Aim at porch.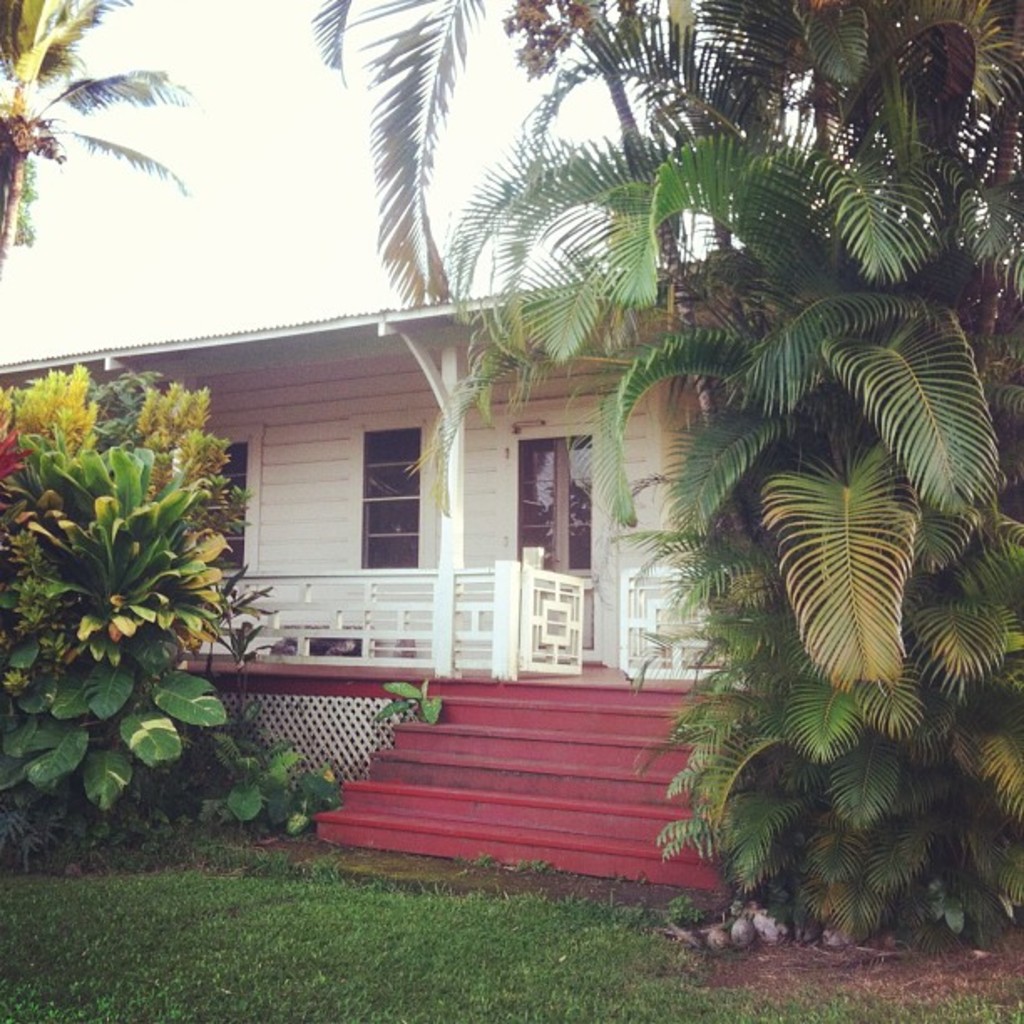
Aimed at select_region(174, 544, 766, 686).
